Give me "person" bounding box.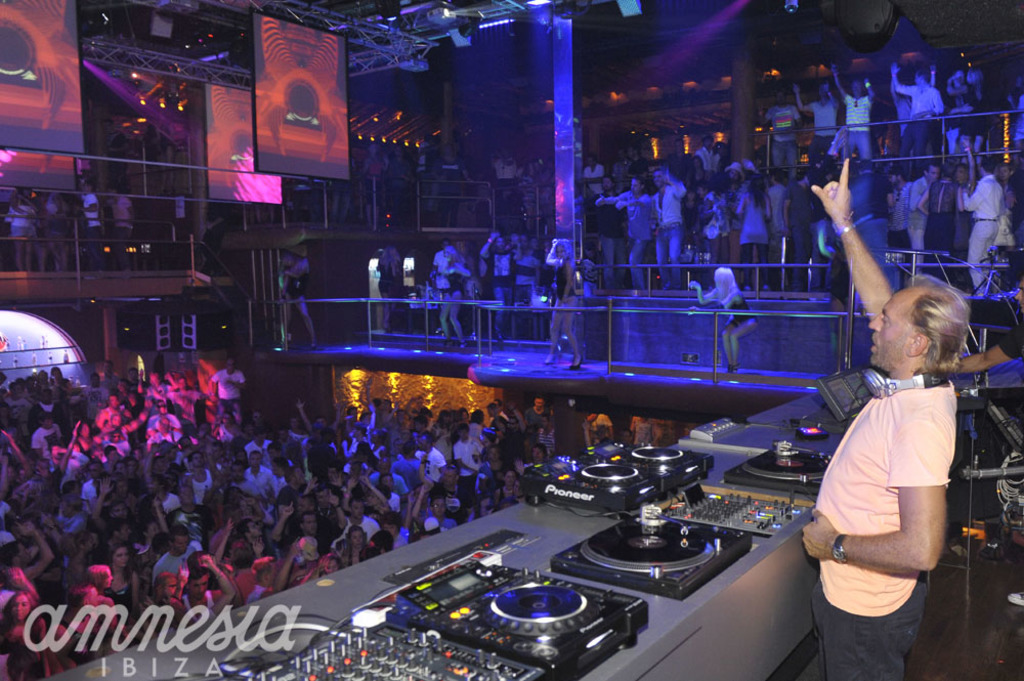
l=830, t=57, r=882, b=157.
